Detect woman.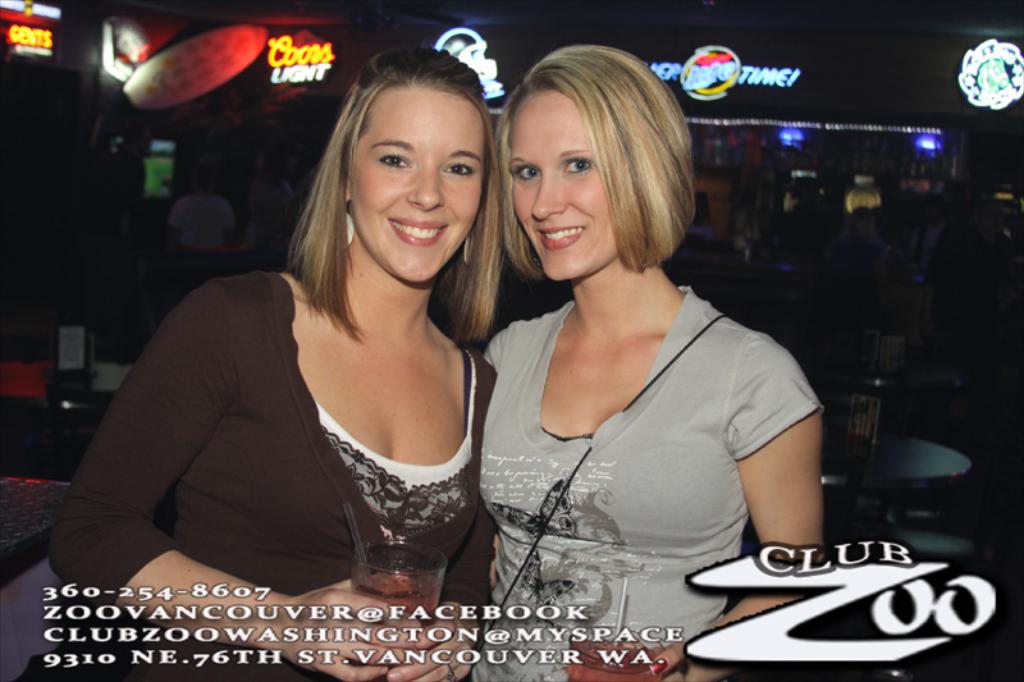
Detected at x1=457 y1=36 x2=818 y2=632.
